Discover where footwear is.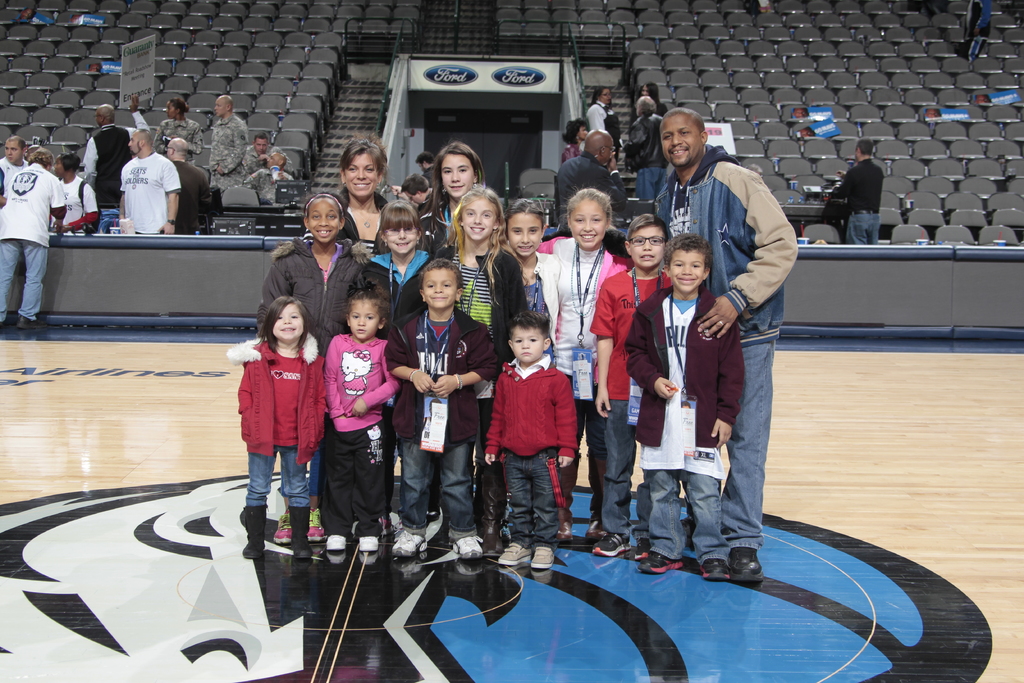
Discovered at <bbox>451, 536, 486, 557</bbox>.
